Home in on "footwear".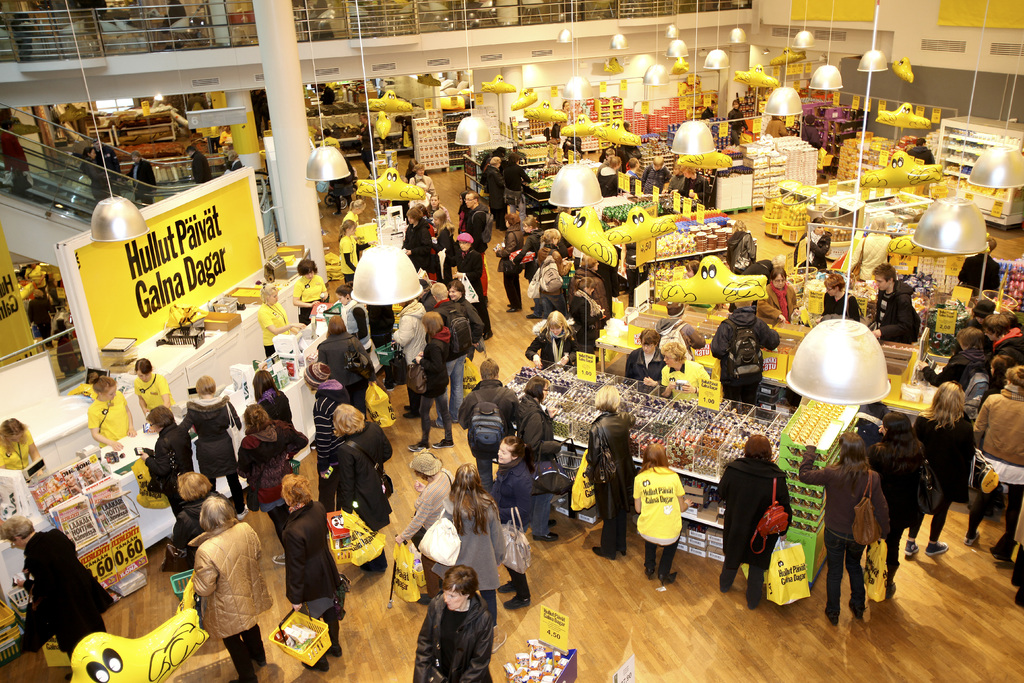
Homed in at <region>319, 636, 344, 667</region>.
